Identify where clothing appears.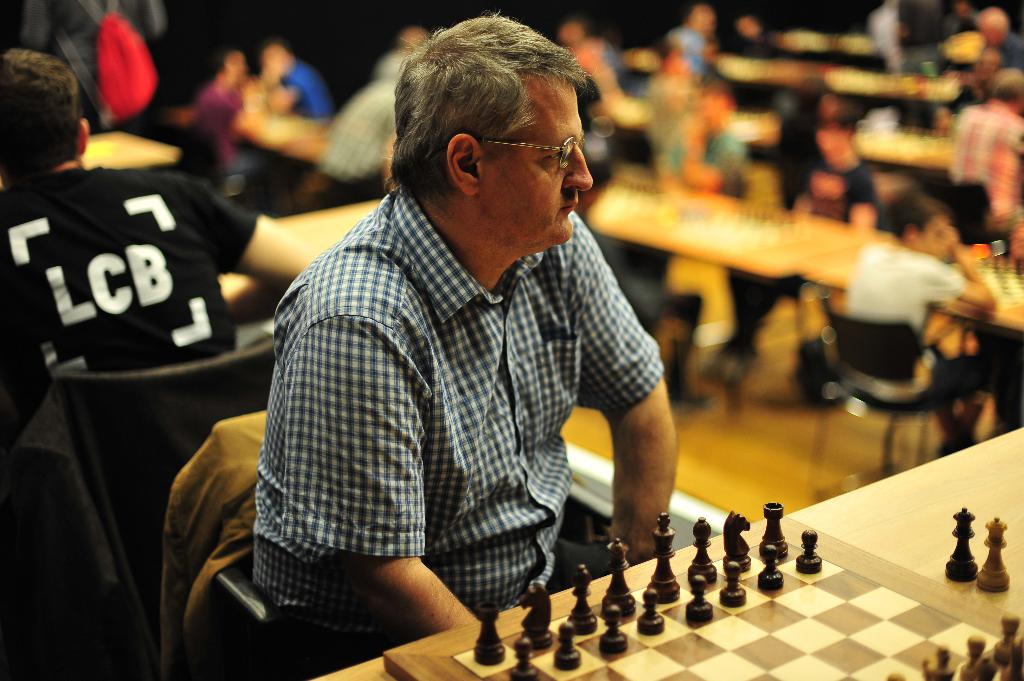
Appears at region(192, 73, 264, 200).
